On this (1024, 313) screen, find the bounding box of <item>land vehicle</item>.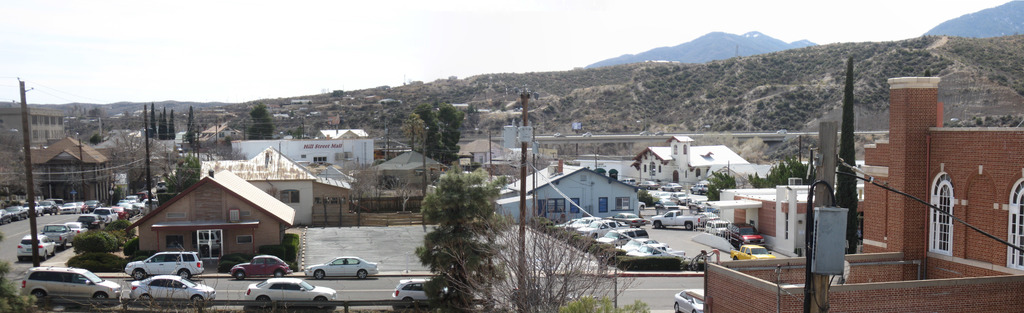
Bounding box: bbox(125, 193, 139, 204).
